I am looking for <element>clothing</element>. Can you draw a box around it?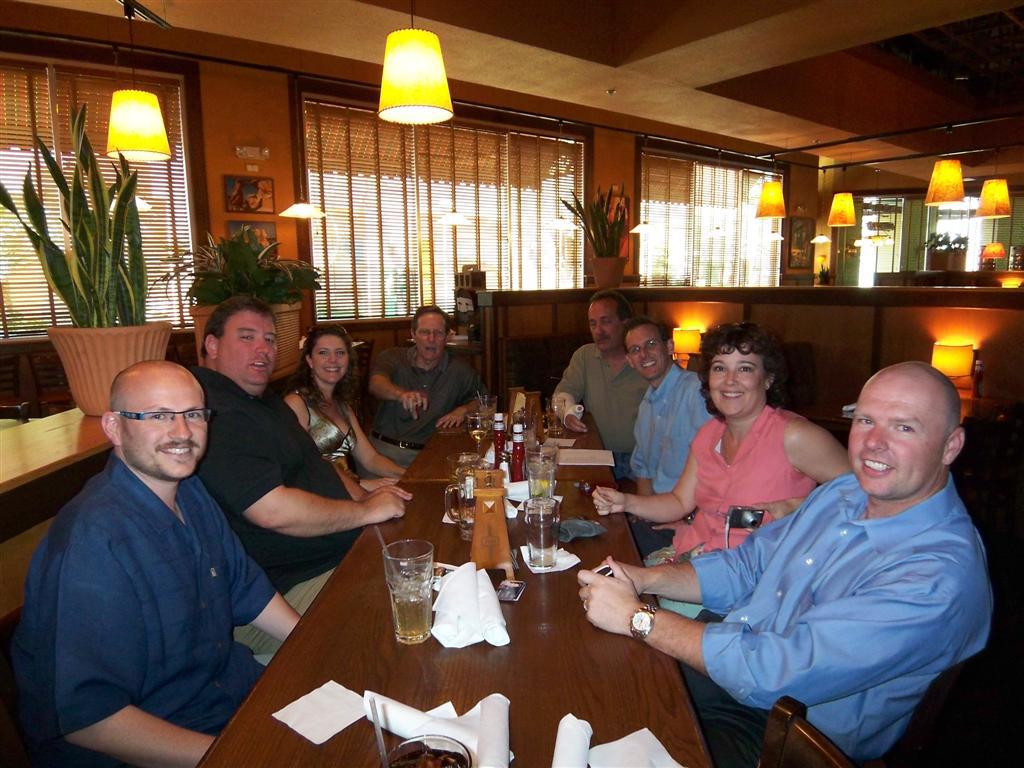
Sure, the bounding box is bbox=[680, 472, 996, 767].
